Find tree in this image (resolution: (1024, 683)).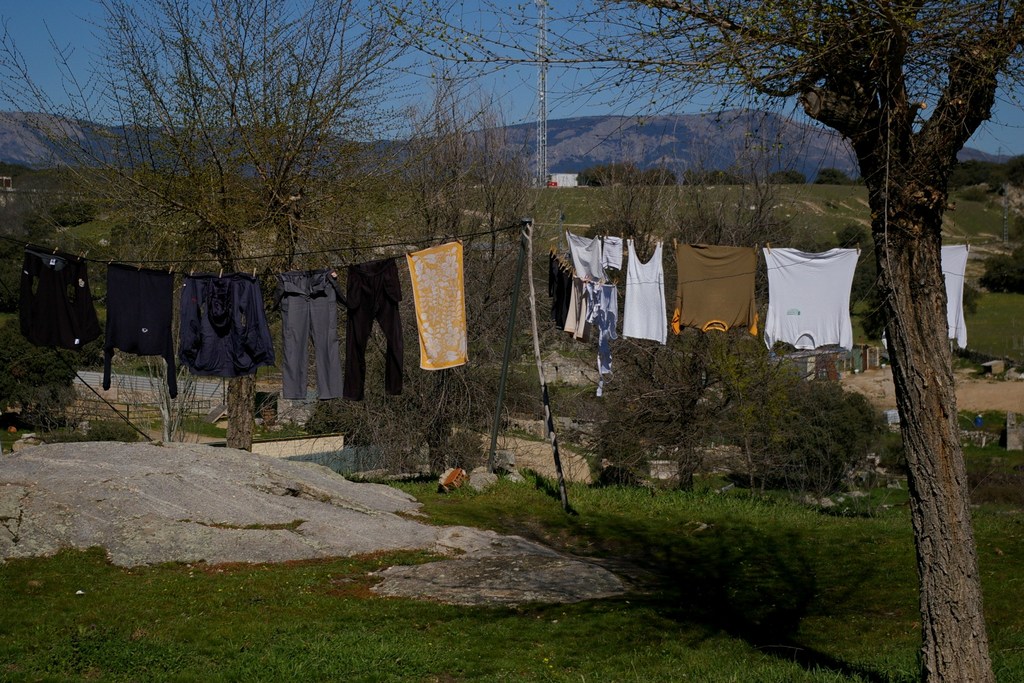
582/99/833/493.
